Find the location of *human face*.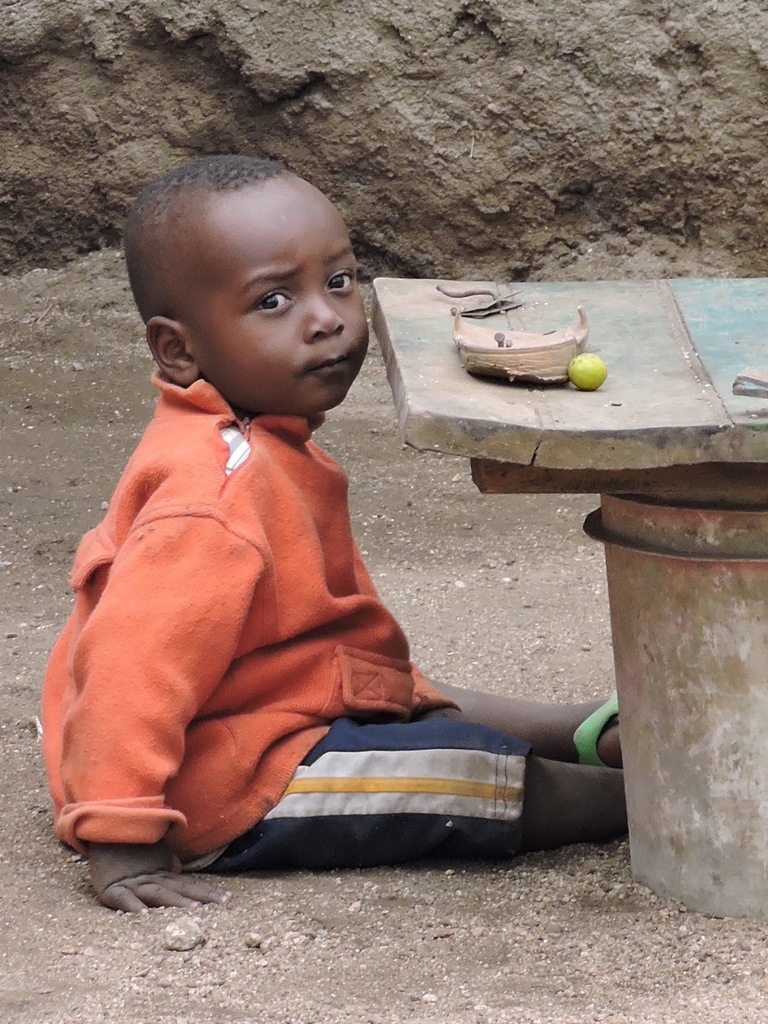
Location: detection(186, 171, 372, 417).
